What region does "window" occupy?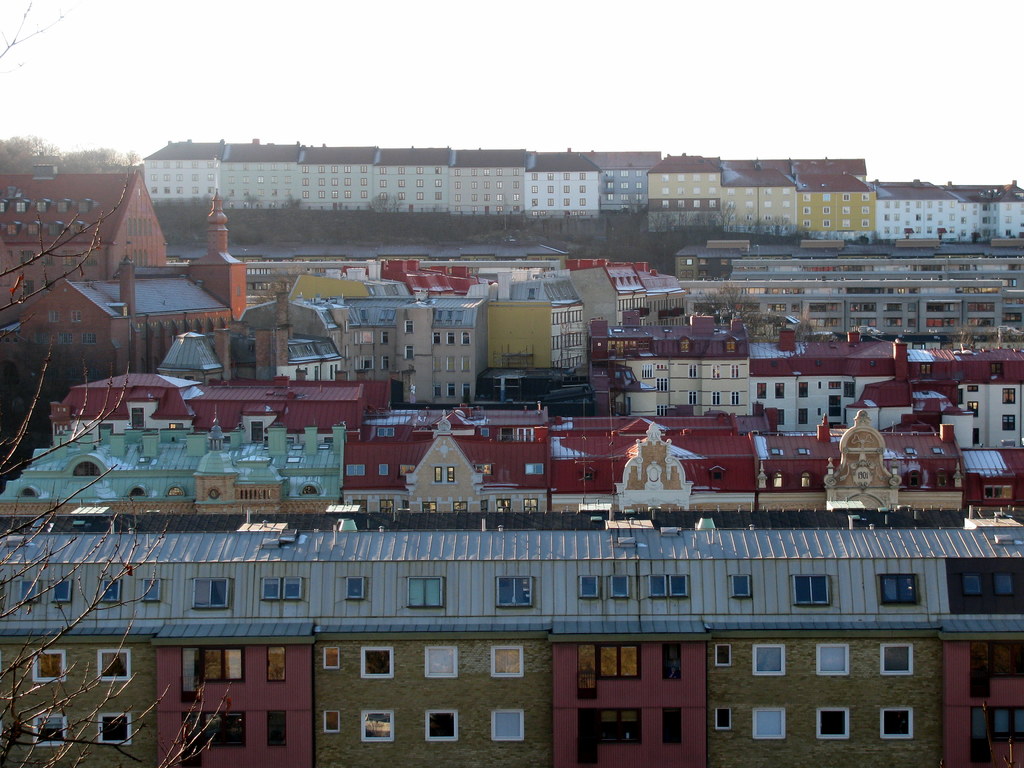
crop(433, 331, 442, 346).
